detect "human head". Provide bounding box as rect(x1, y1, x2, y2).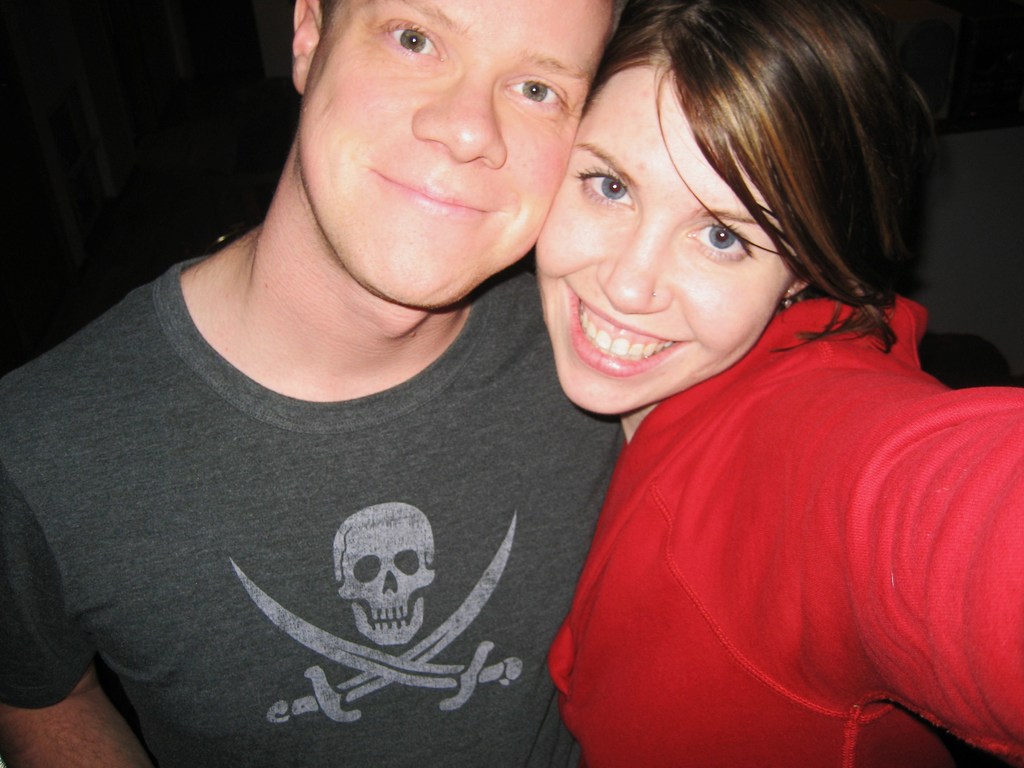
rect(292, 0, 624, 314).
